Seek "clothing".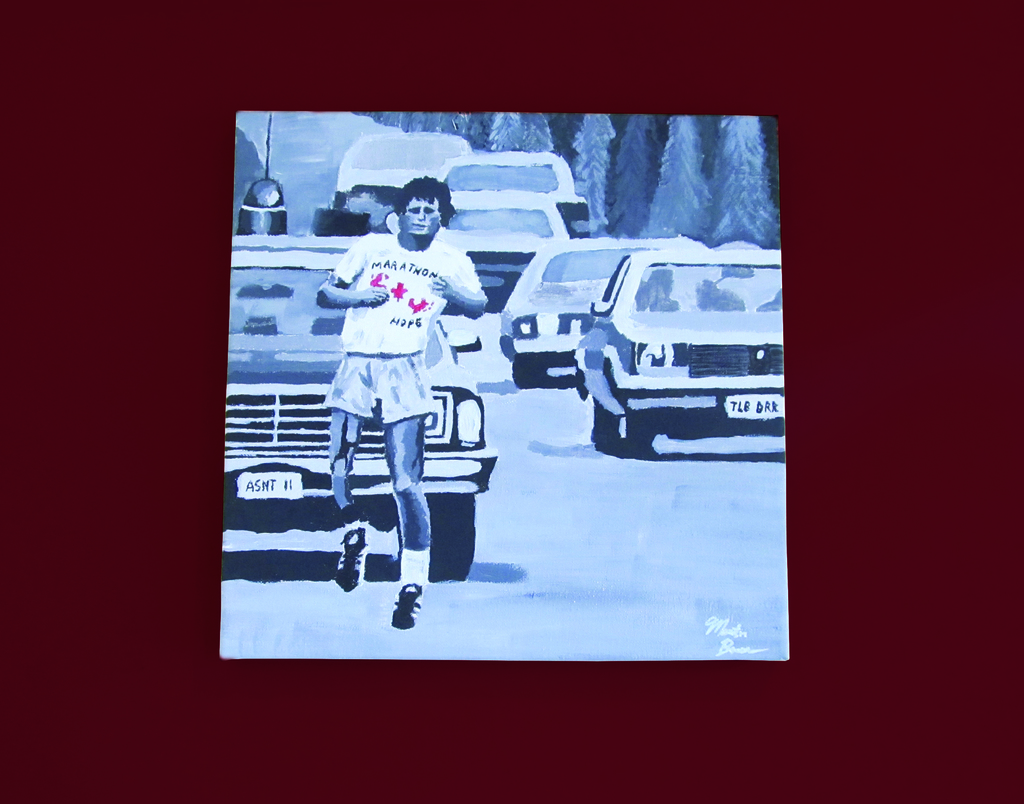
locate(323, 234, 482, 426).
